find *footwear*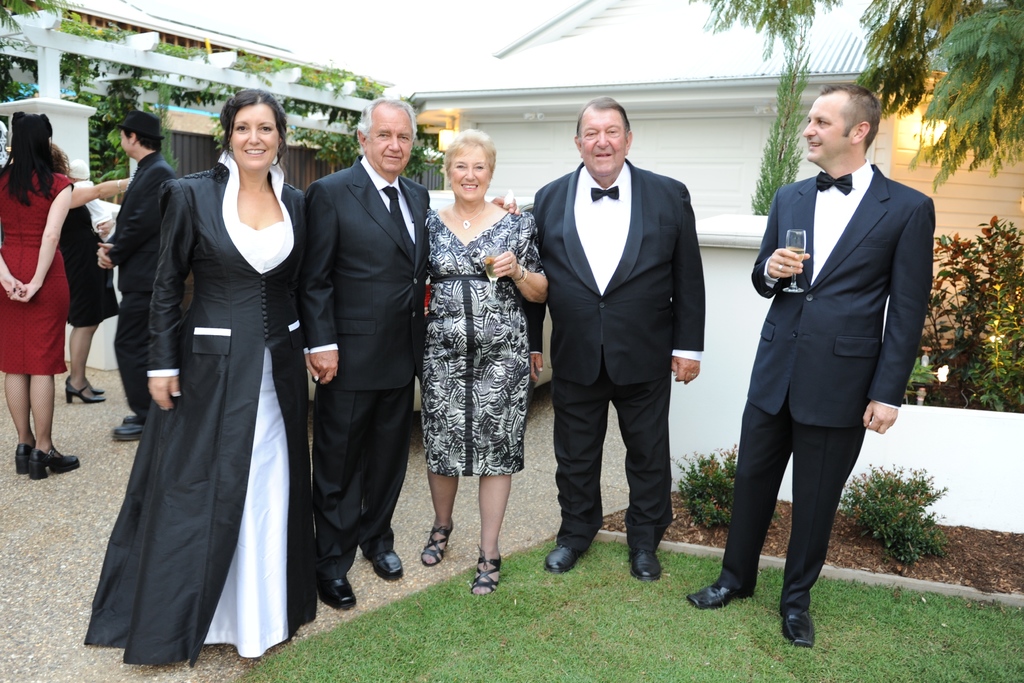
{"left": 422, "top": 516, "right": 456, "bottom": 561}
